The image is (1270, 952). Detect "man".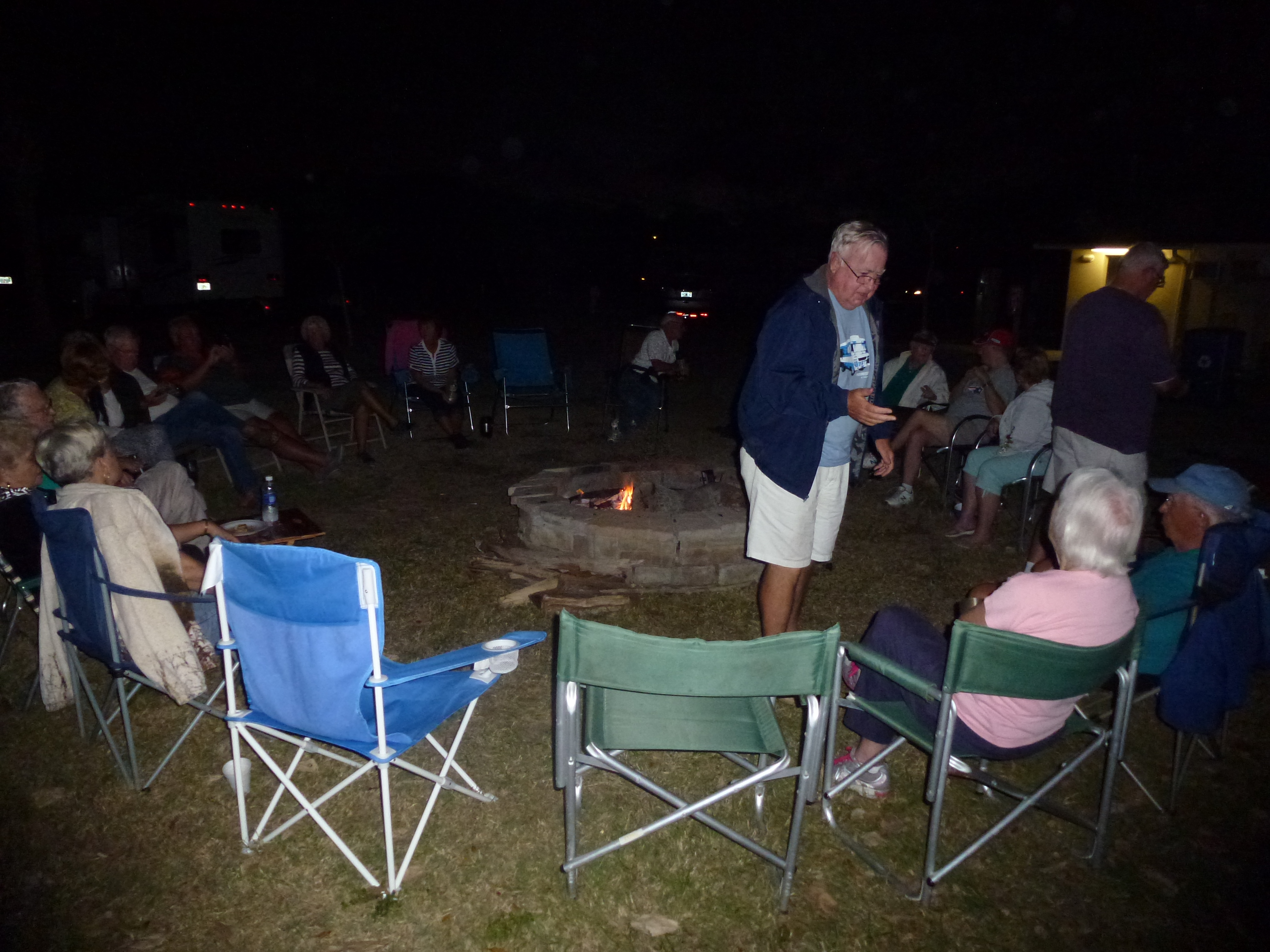
Detection: select_region(16, 101, 43, 141).
